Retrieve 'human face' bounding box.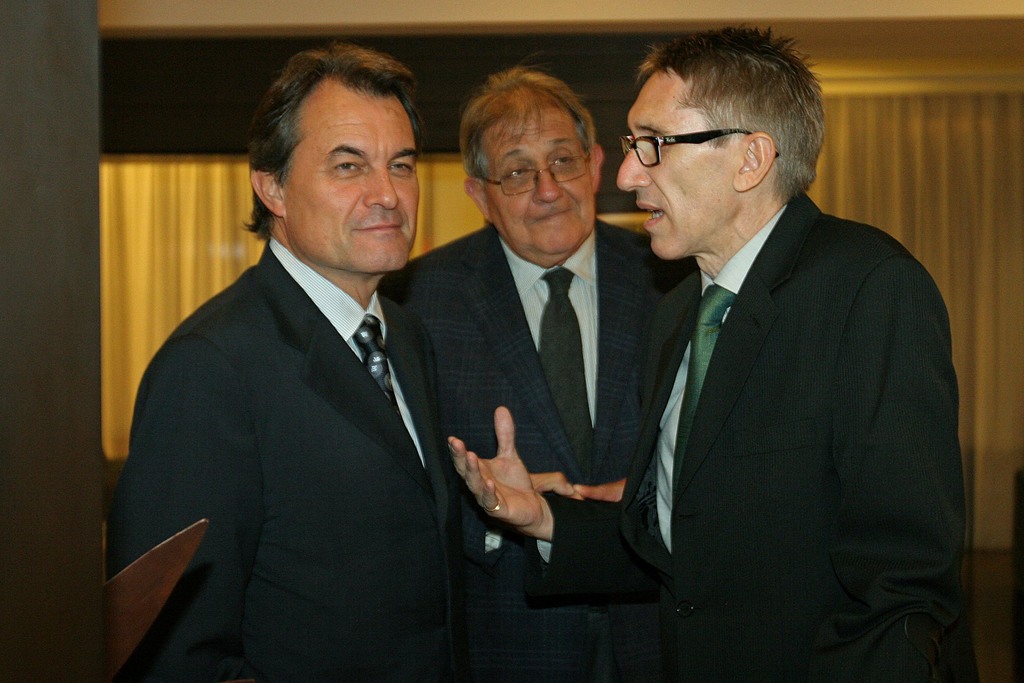
Bounding box: region(481, 97, 598, 262).
